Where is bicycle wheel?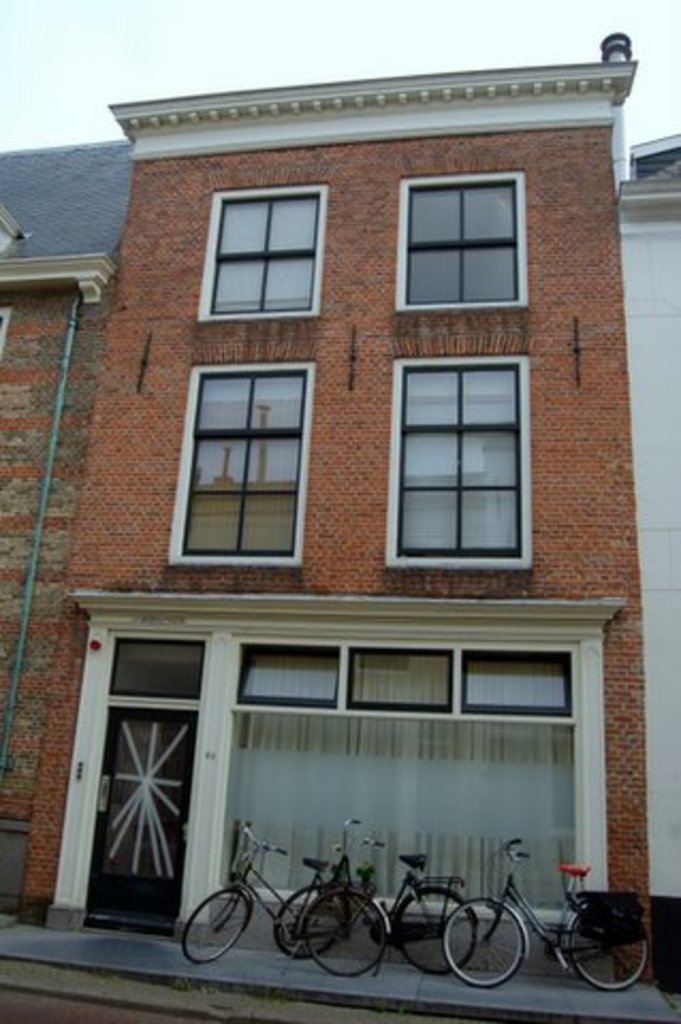
(568, 905, 643, 994).
